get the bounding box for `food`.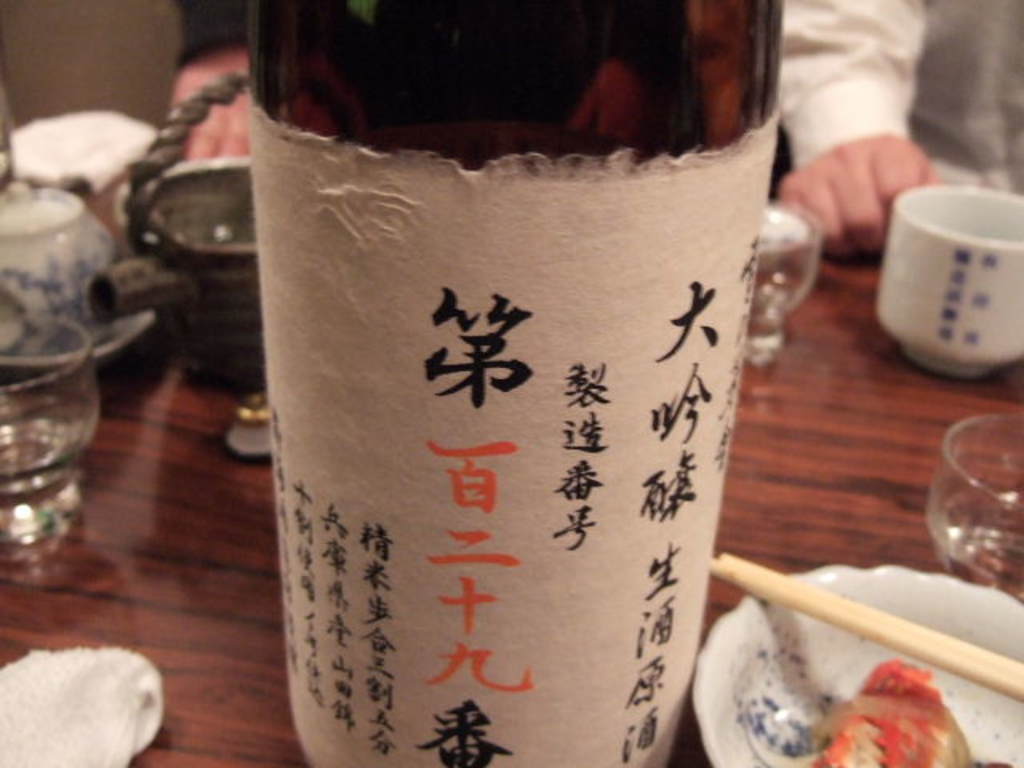
808/728/878/766.
